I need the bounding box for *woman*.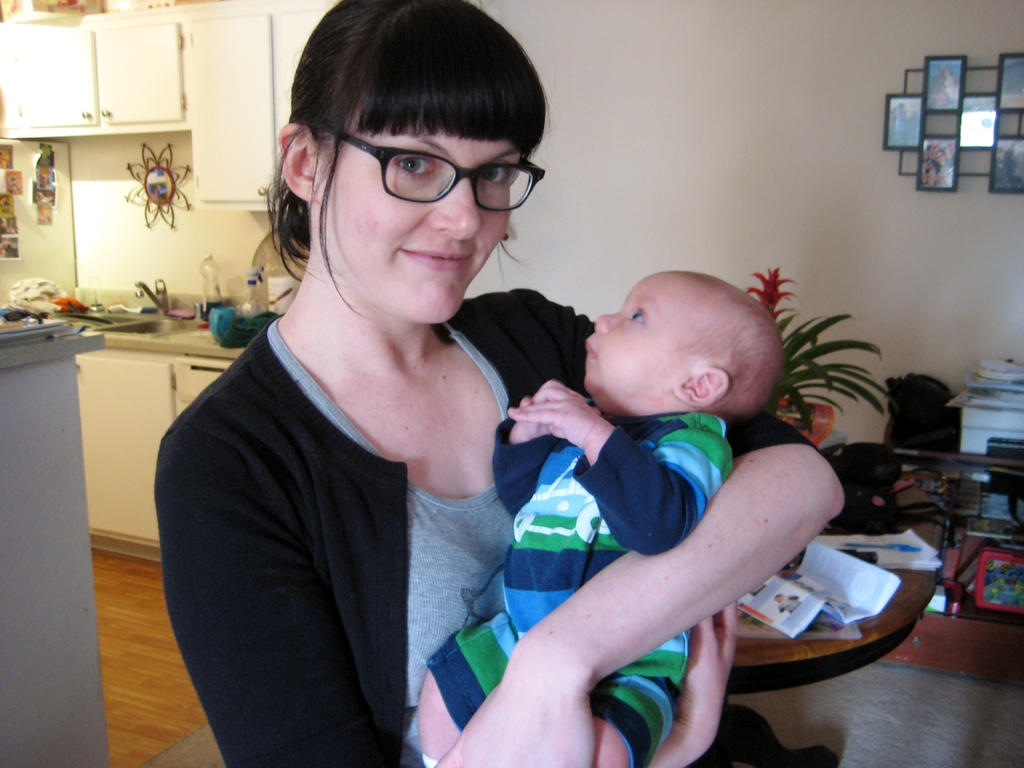
Here it is: [left=944, top=68, right=959, bottom=102].
